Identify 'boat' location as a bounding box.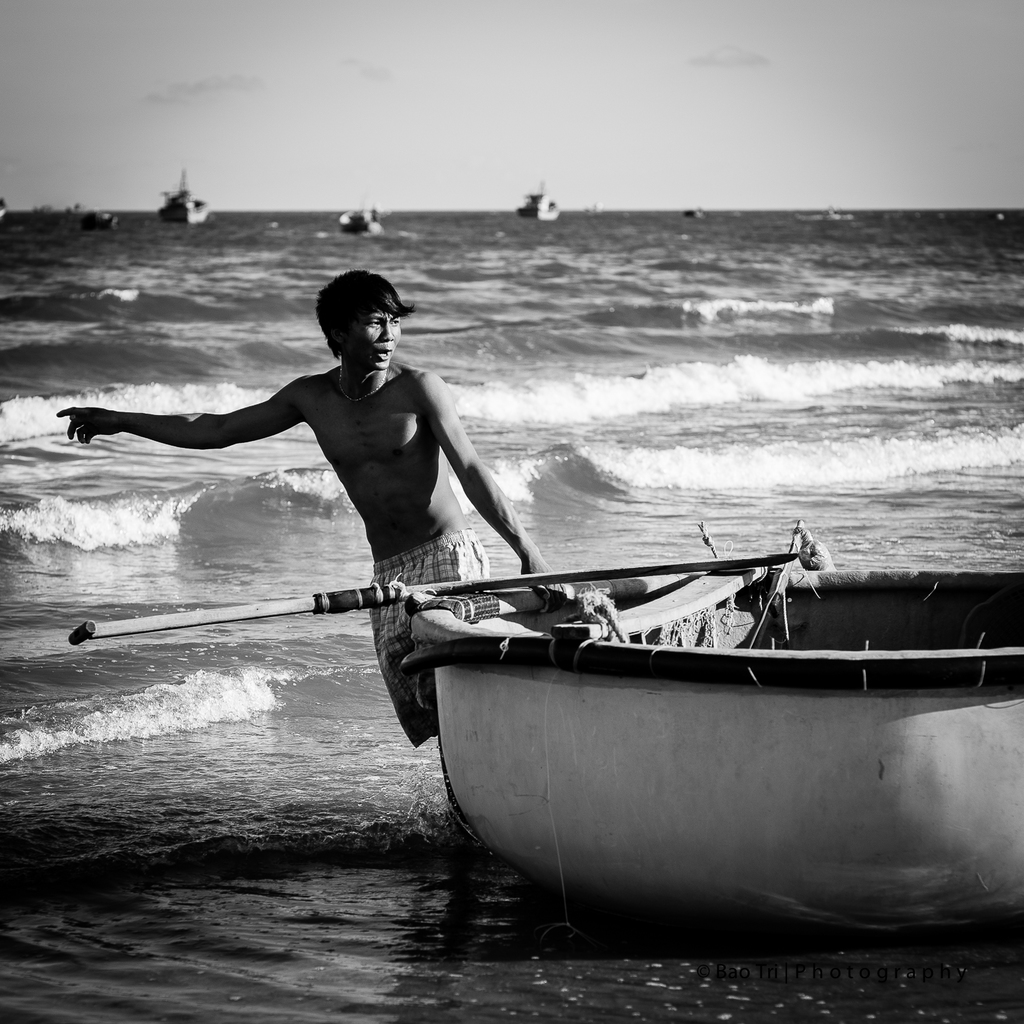
259:459:999:916.
